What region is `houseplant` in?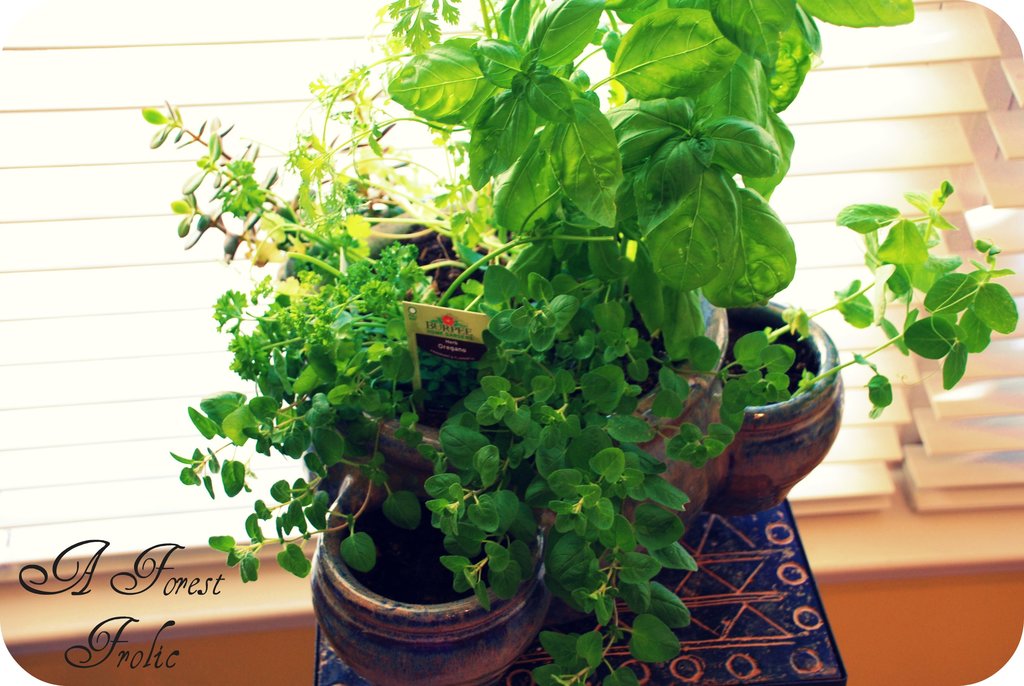
bbox(697, 176, 1023, 518).
